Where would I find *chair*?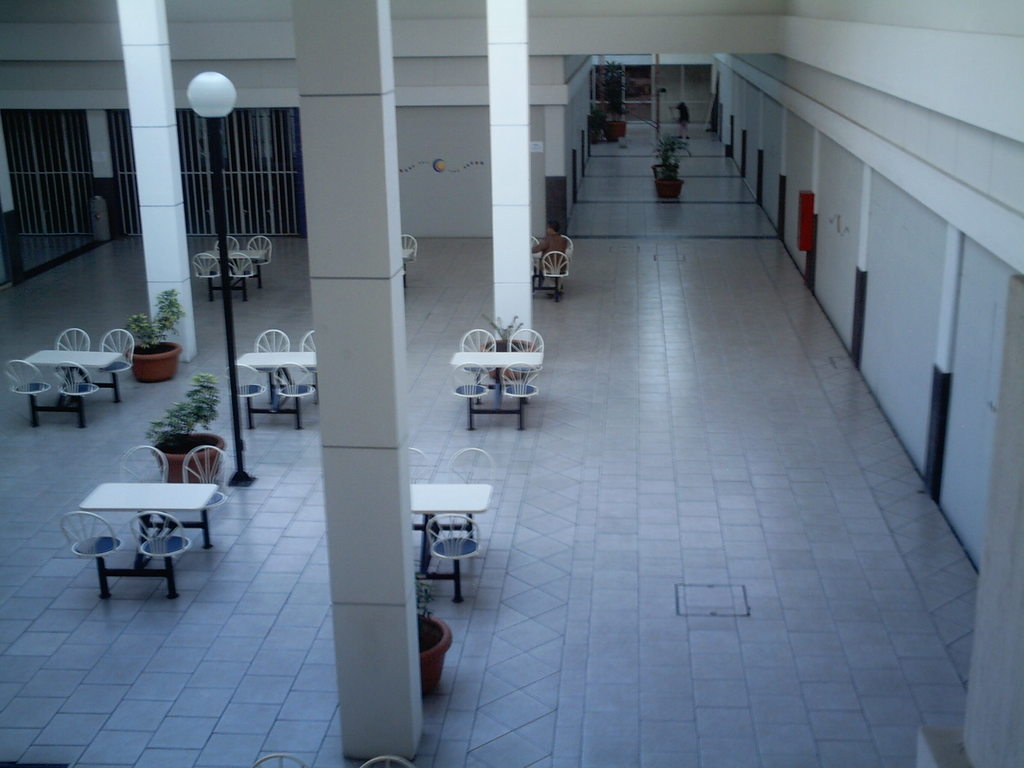
At bbox(211, 234, 241, 253).
